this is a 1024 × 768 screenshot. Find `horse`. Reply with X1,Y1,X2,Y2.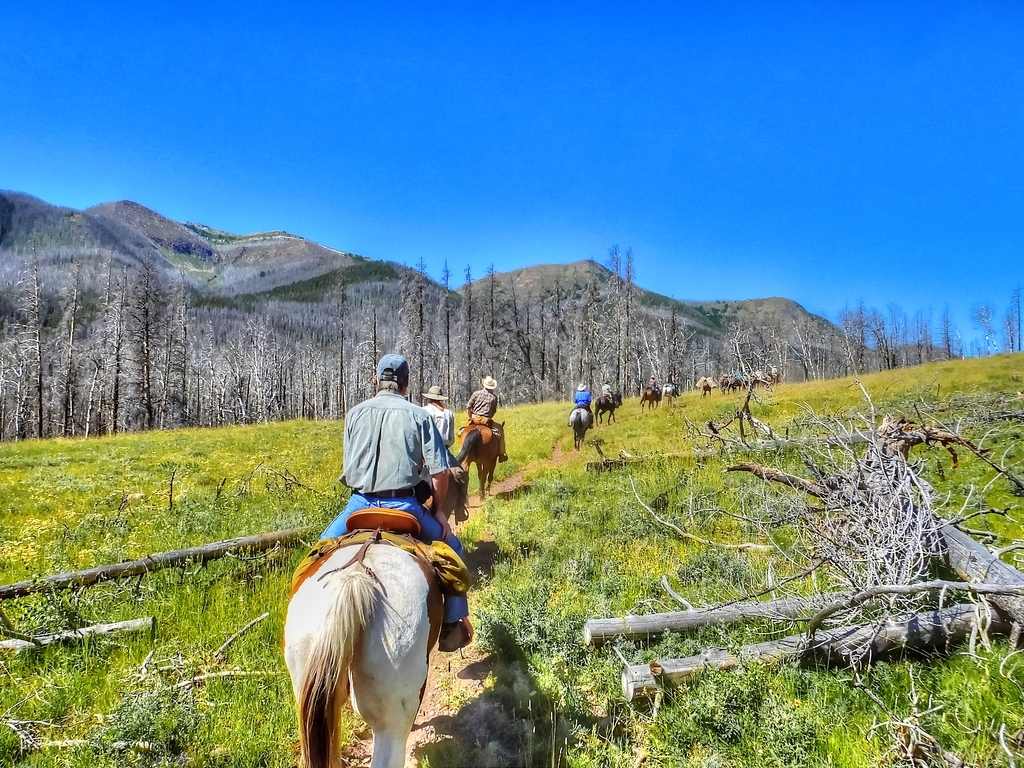
431,455,473,545.
